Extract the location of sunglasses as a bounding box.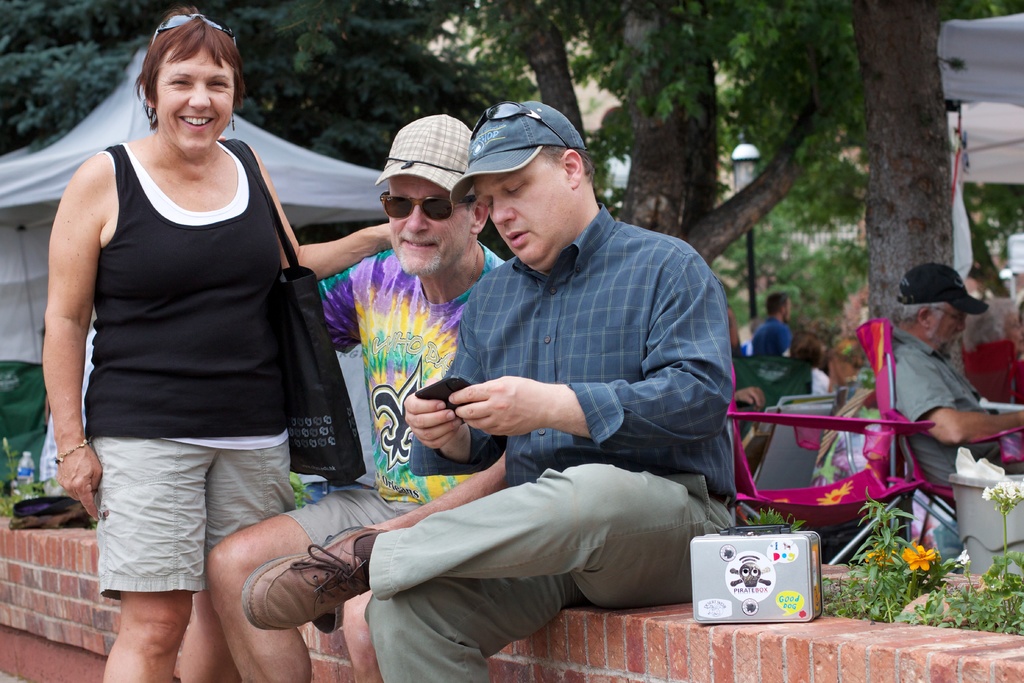
crop(383, 188, 477, 222).
